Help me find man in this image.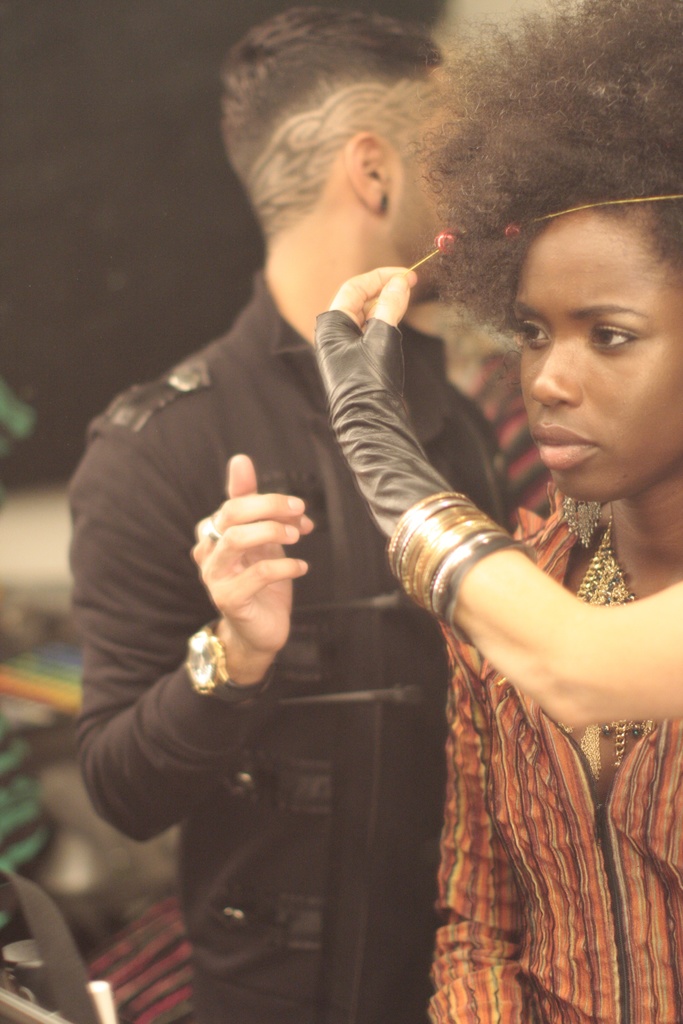
Found it: (93, 22, 545, 1023).
